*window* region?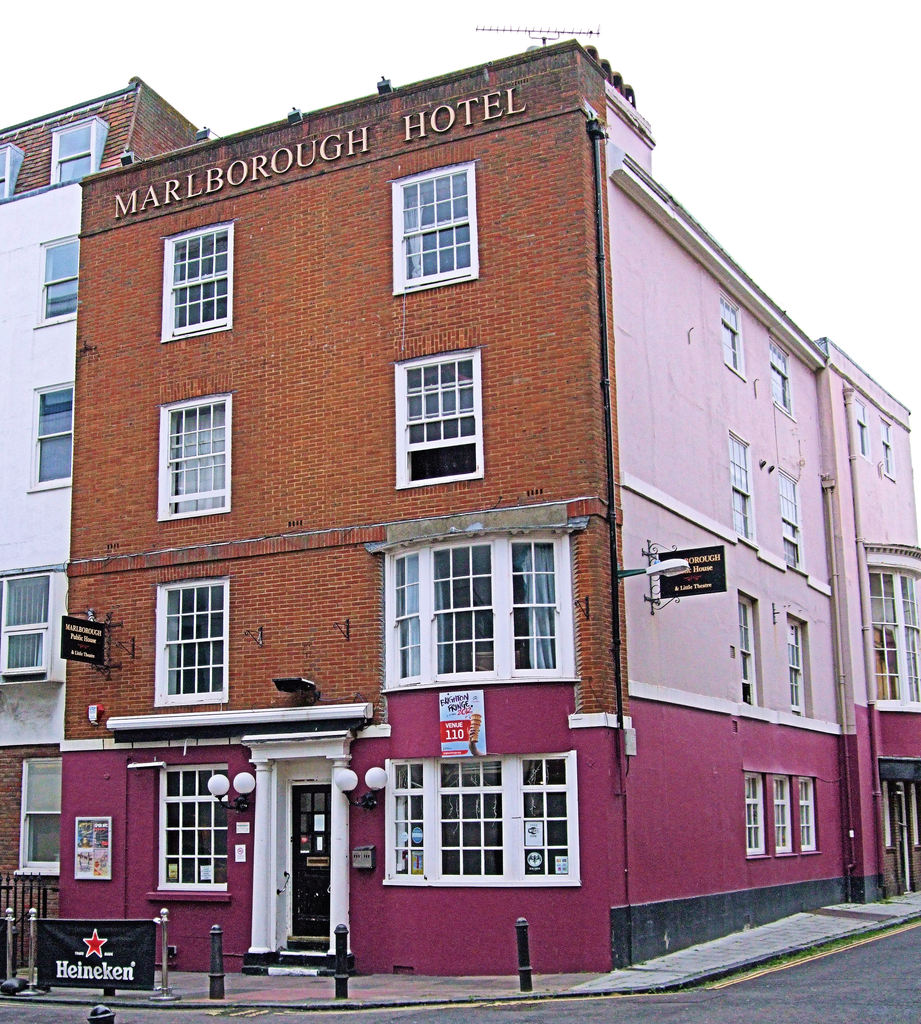
select_region(0, 137, 12, 202)
